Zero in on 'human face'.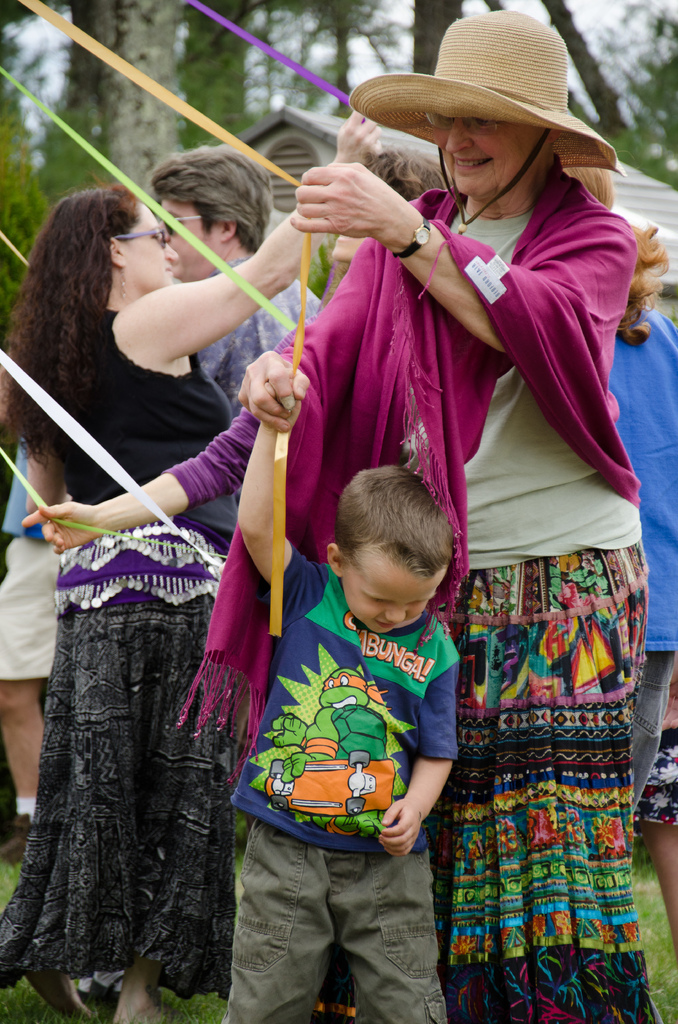
Zeroed in: 127, 204, 177, 285.
